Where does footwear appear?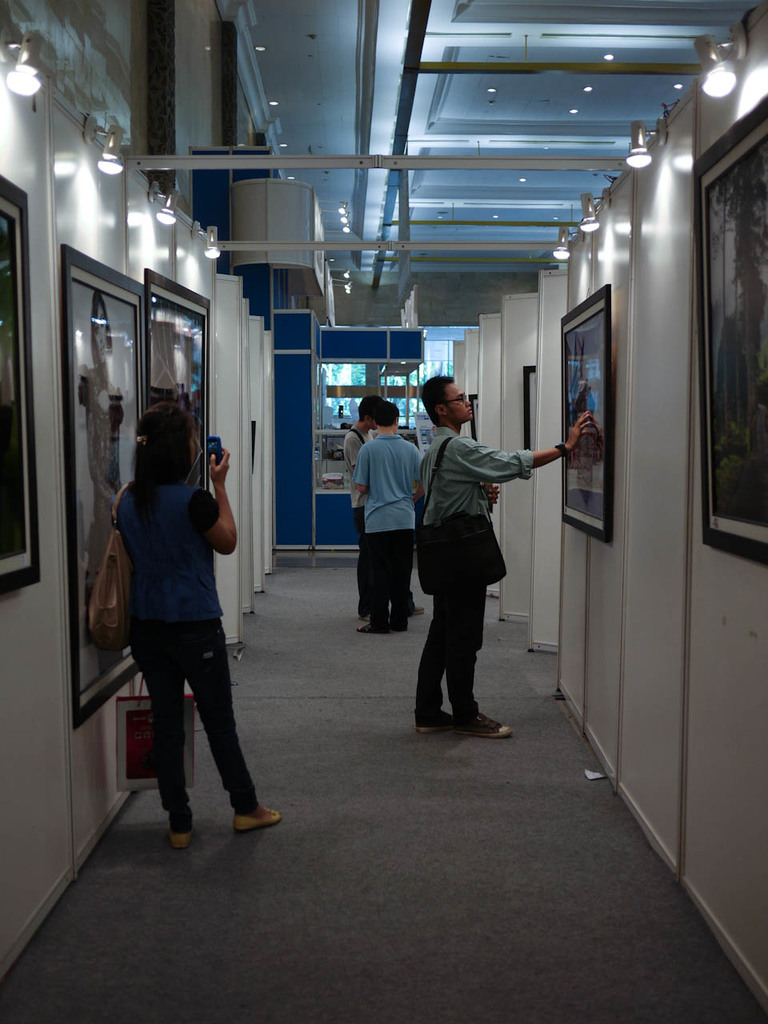
Appears at (459, 713, 514, 738).
